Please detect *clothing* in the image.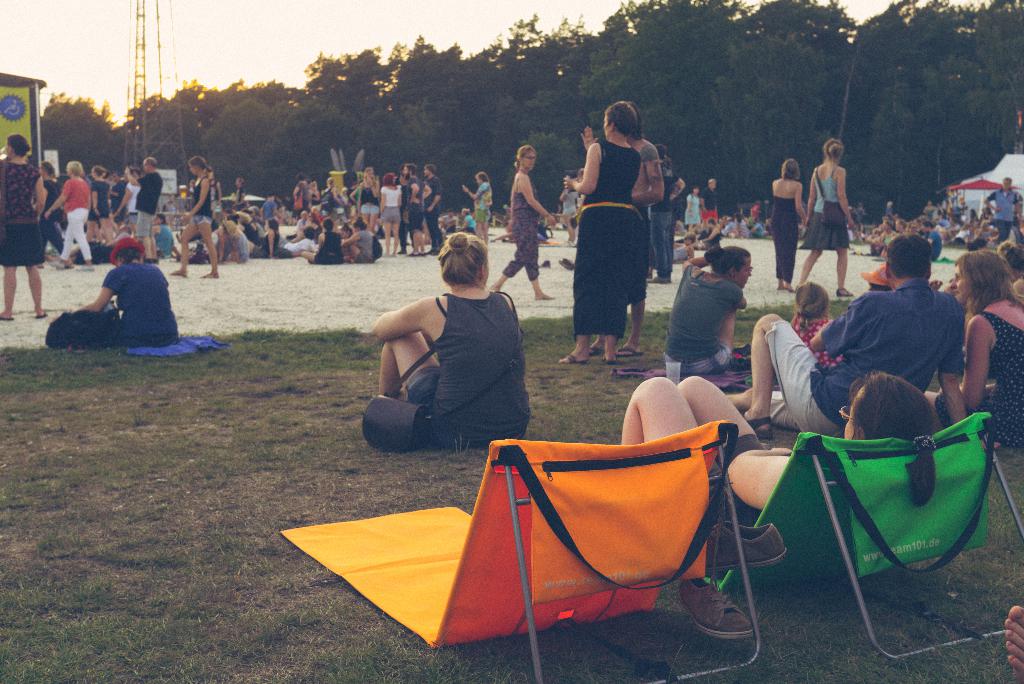
select_region(767, 190, 794, 272).
